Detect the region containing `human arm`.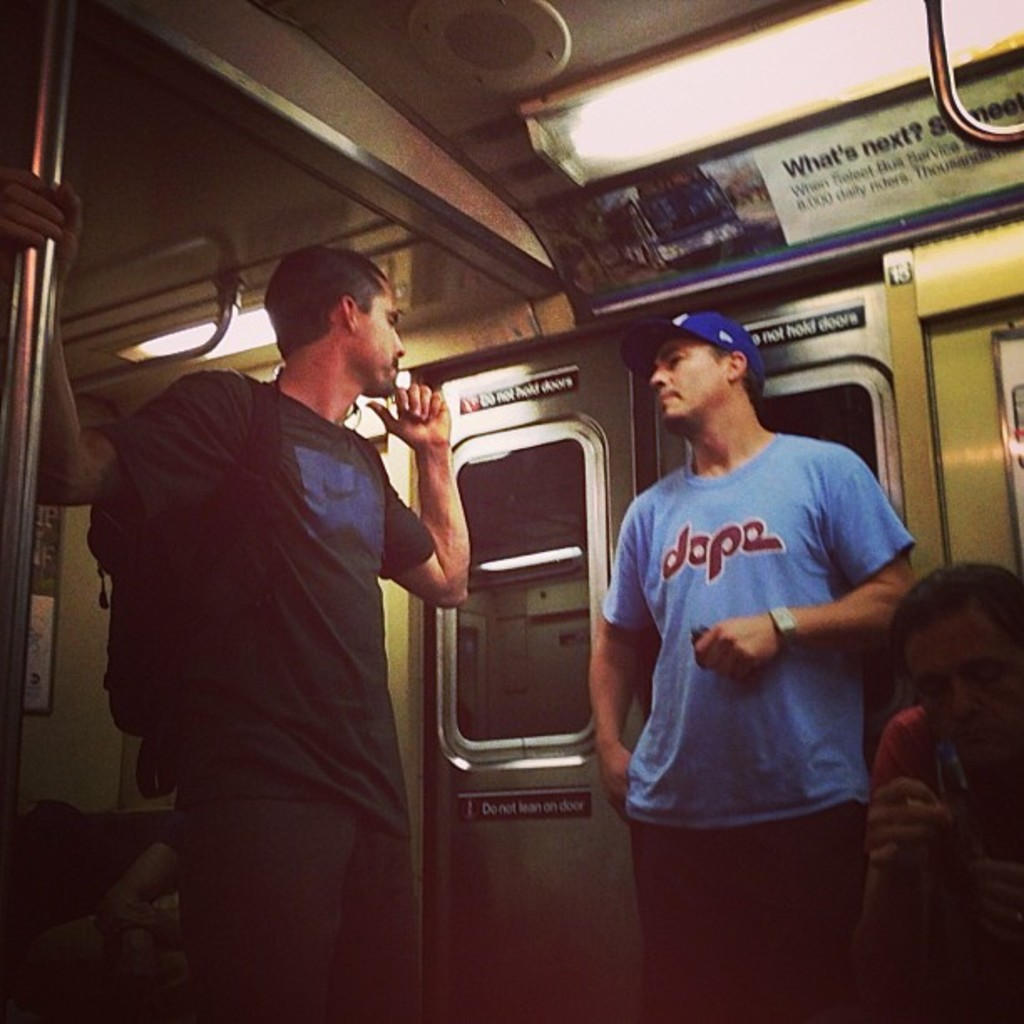
[left=368, top=385, right=455, bottom=582].
